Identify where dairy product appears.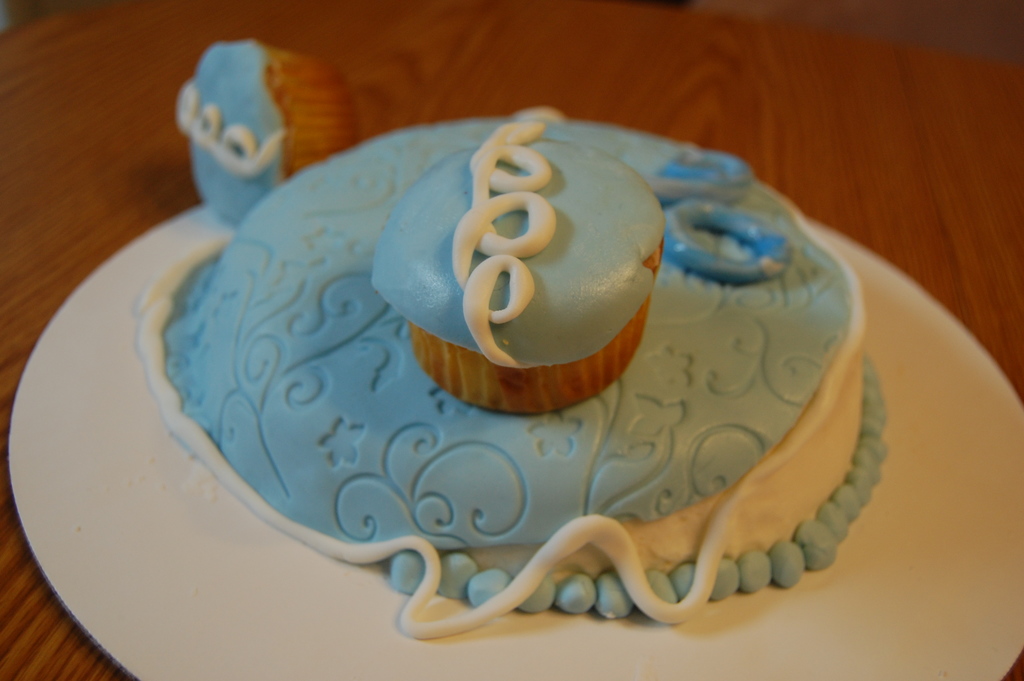
Appears at bbox(195, 76, 849, 603).
